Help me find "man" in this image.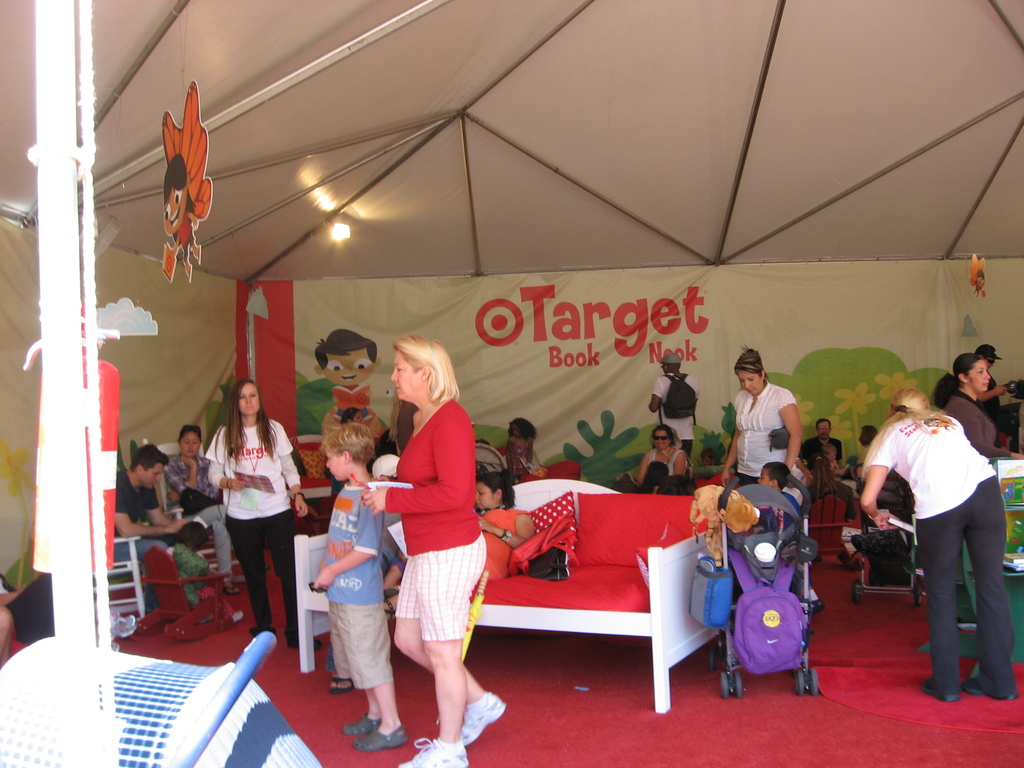
Found it: 647 352 710 460.
